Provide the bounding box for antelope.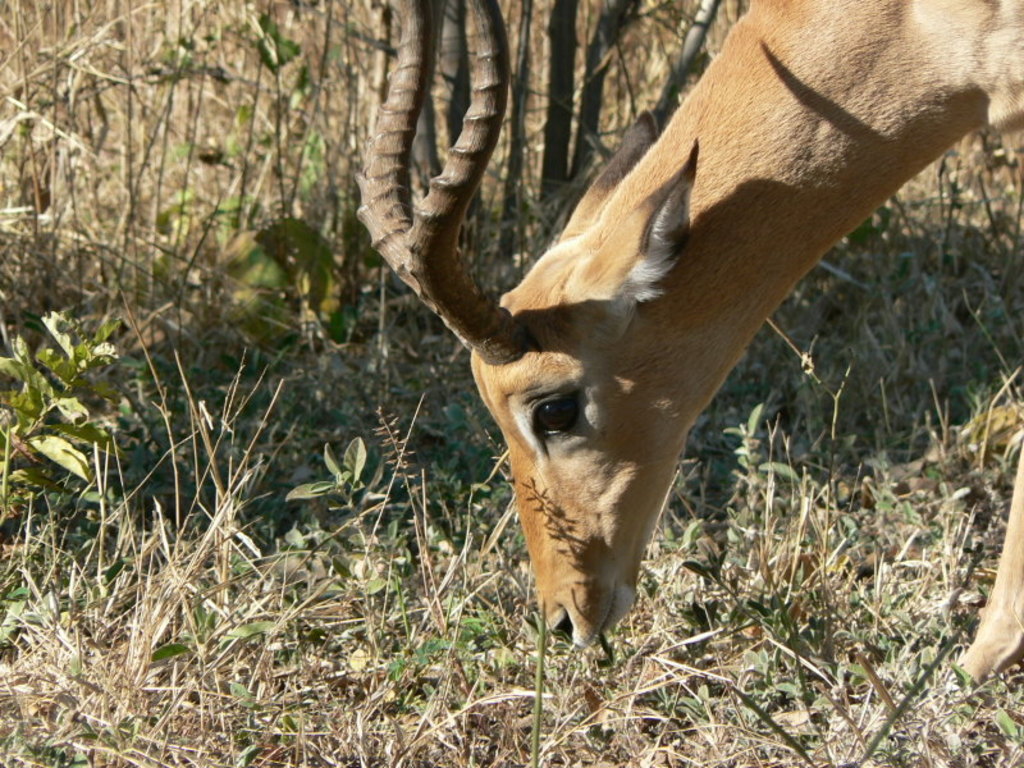
{"left": 362, "top": 0, "right": 1023, "bottom": 684}.
